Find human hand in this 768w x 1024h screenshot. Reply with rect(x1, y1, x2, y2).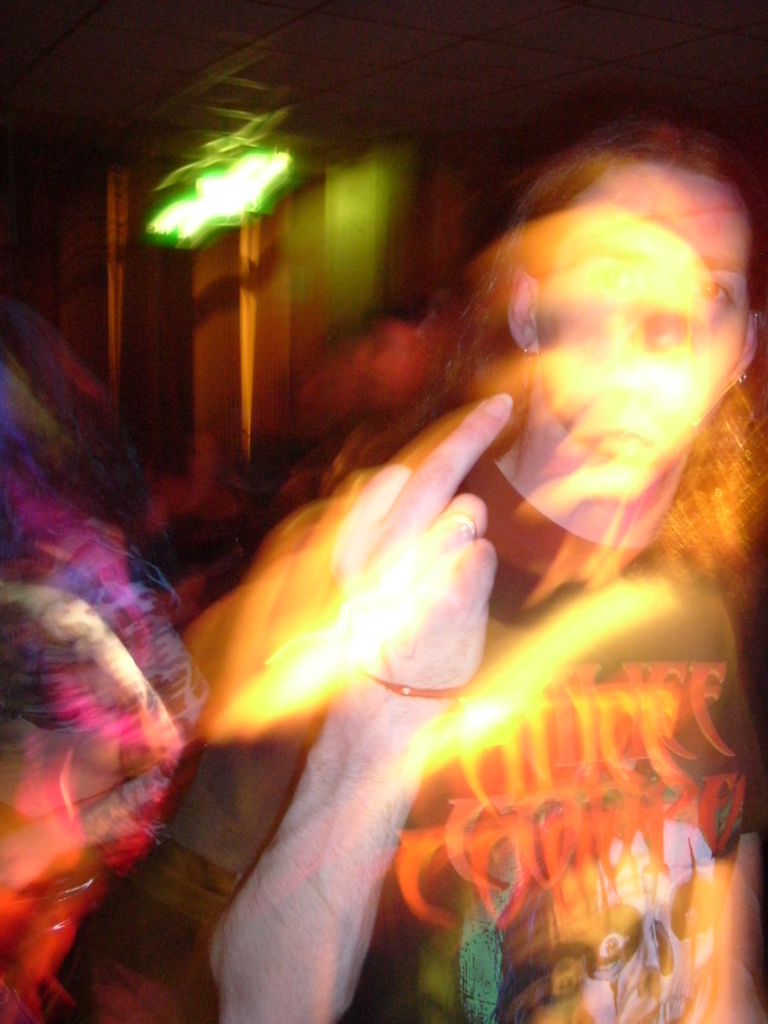
rect(336, 393, 510, 688).
